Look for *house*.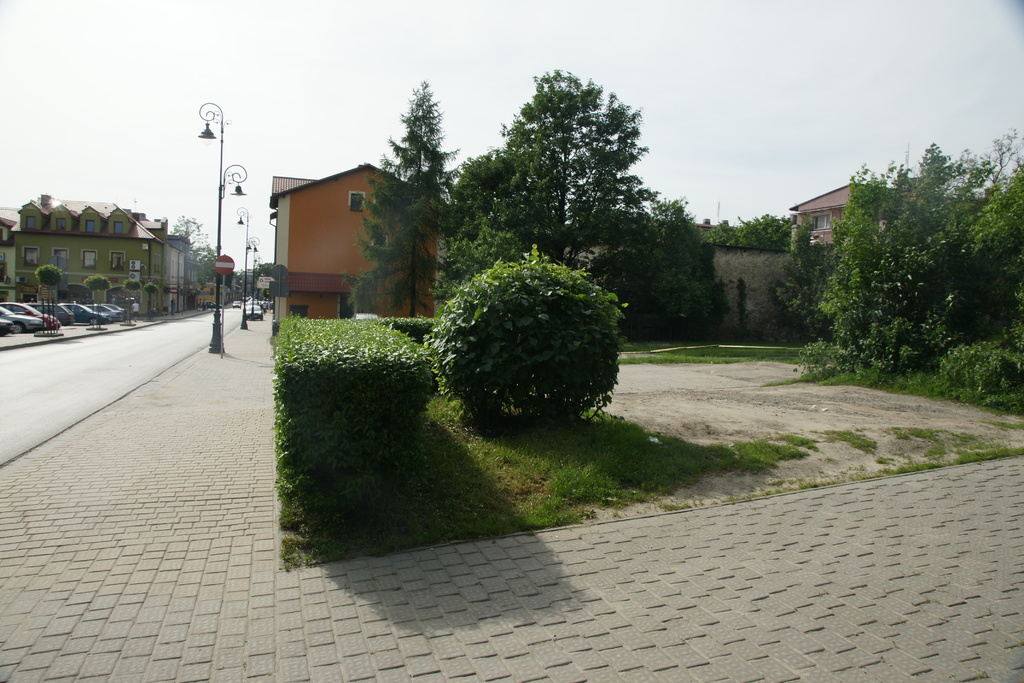
Found: [170, 231, 193, 309].
